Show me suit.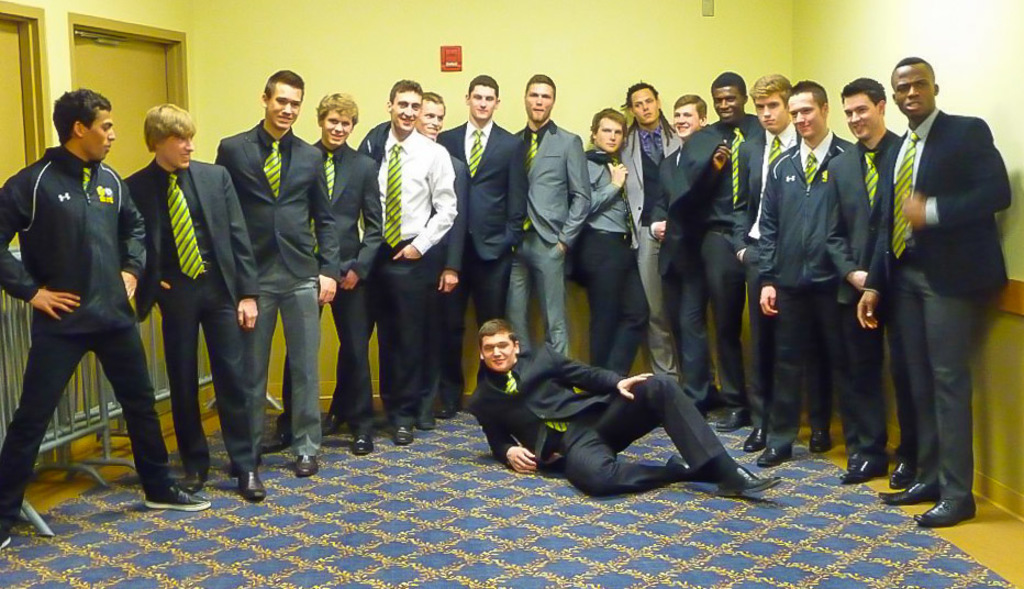
suit is here: (474, 345, 724, 499).
